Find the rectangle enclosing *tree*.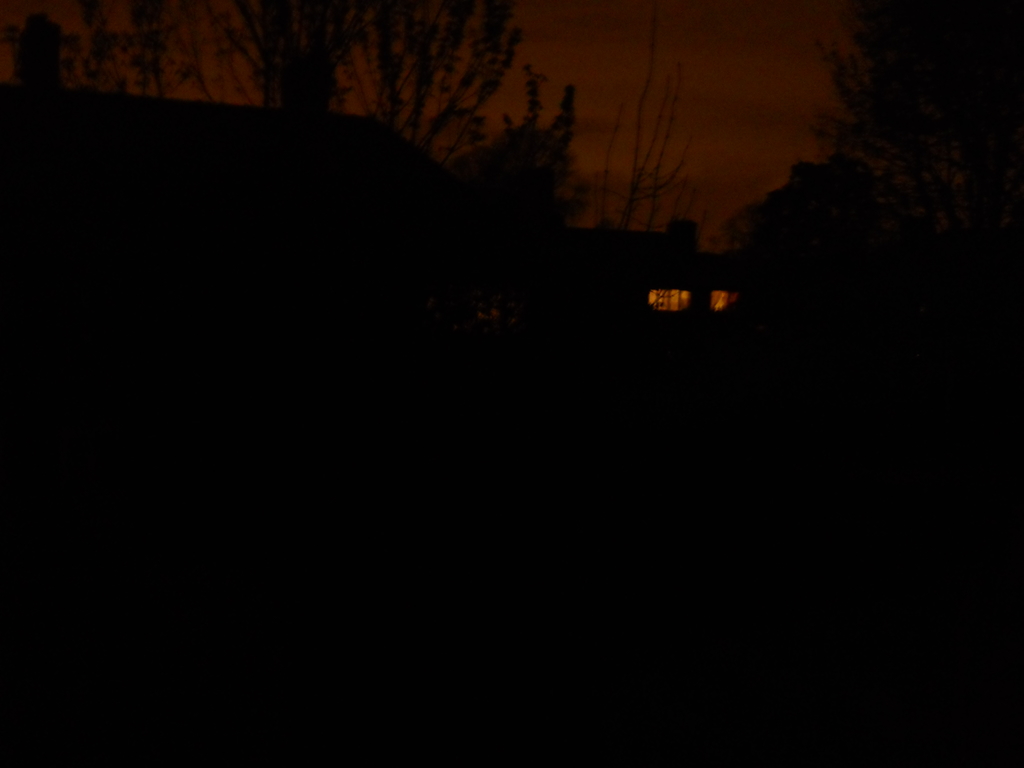
604, 15, 683, 229.
